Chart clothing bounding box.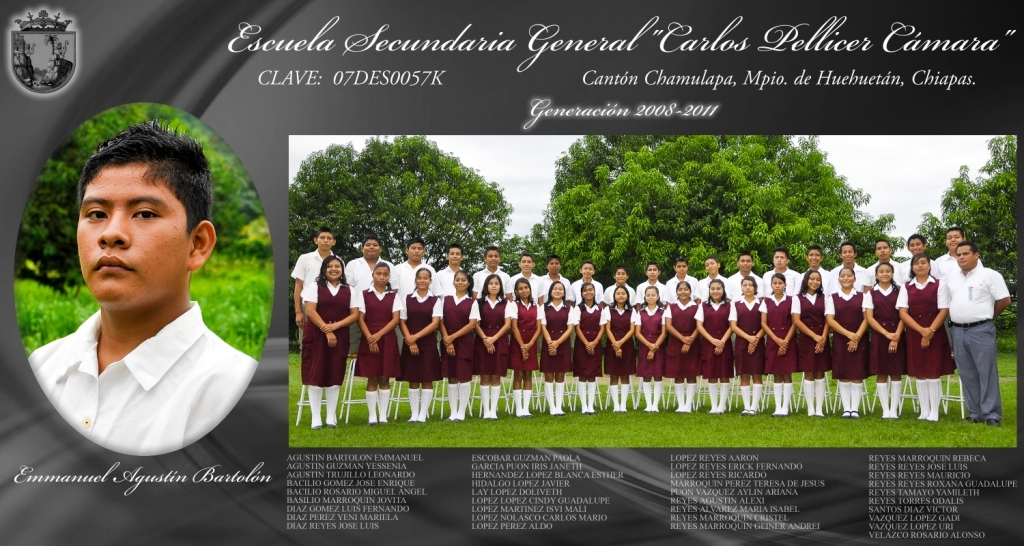
Charted: [x1=523, y1=389, x2=529, y2=405].
